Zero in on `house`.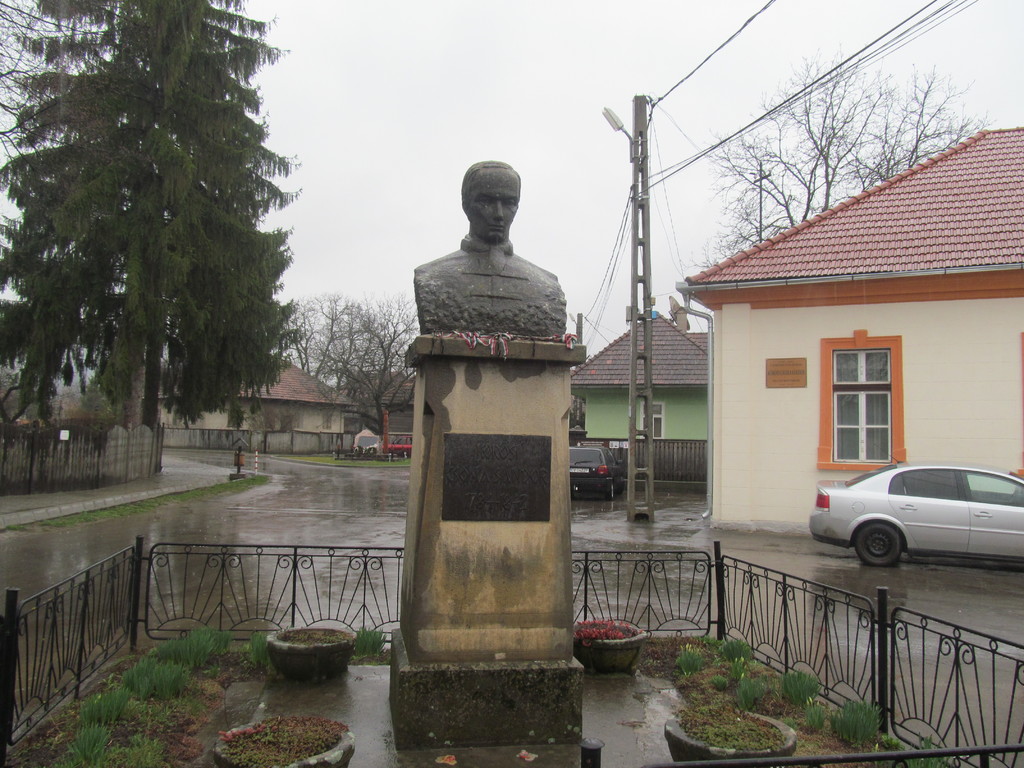
Zeroed in: bbox(142, 354, 359, 433).
